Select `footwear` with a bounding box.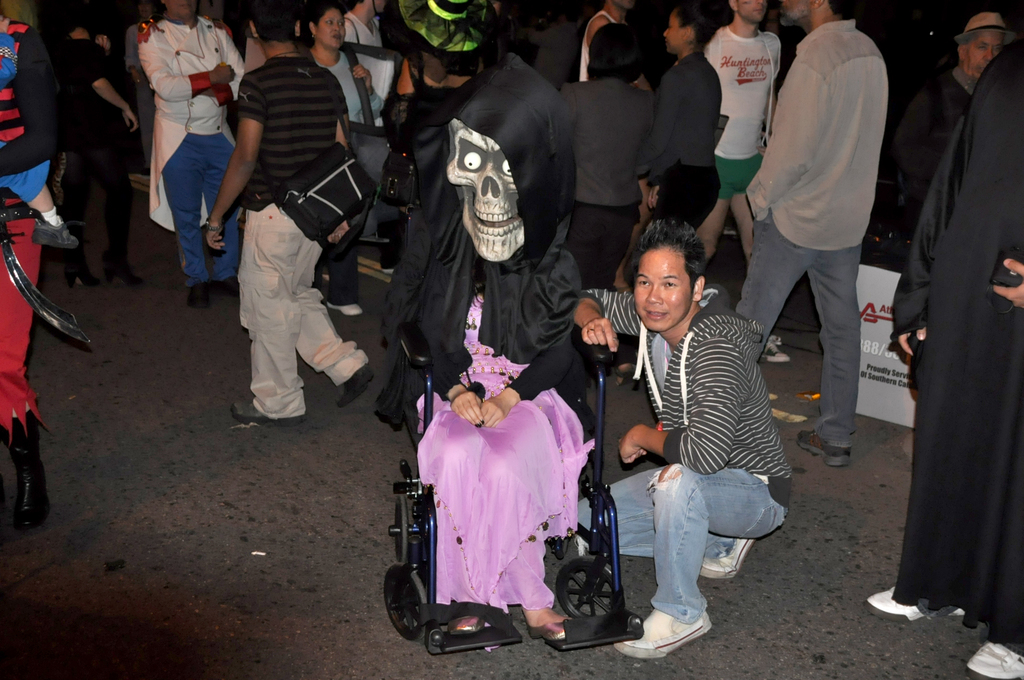
{"left": 860, "top": 583, "right": 966, "bottom": 624}.
